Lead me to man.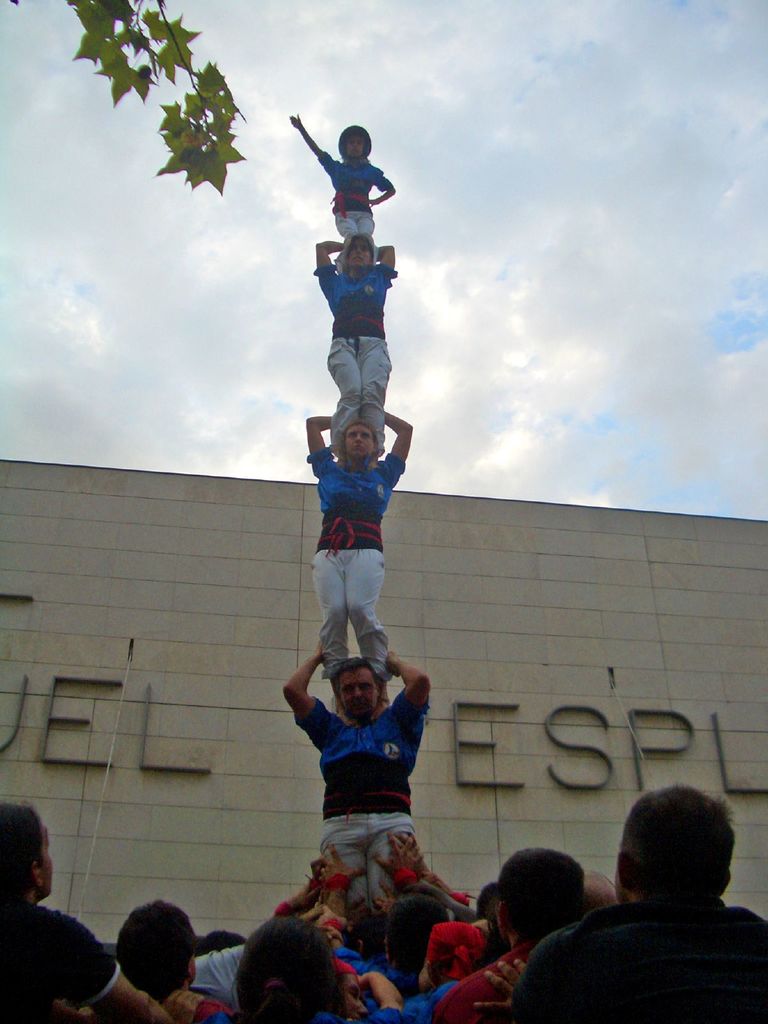
Lead to <region>120, 896, 232, 1023</region>.
